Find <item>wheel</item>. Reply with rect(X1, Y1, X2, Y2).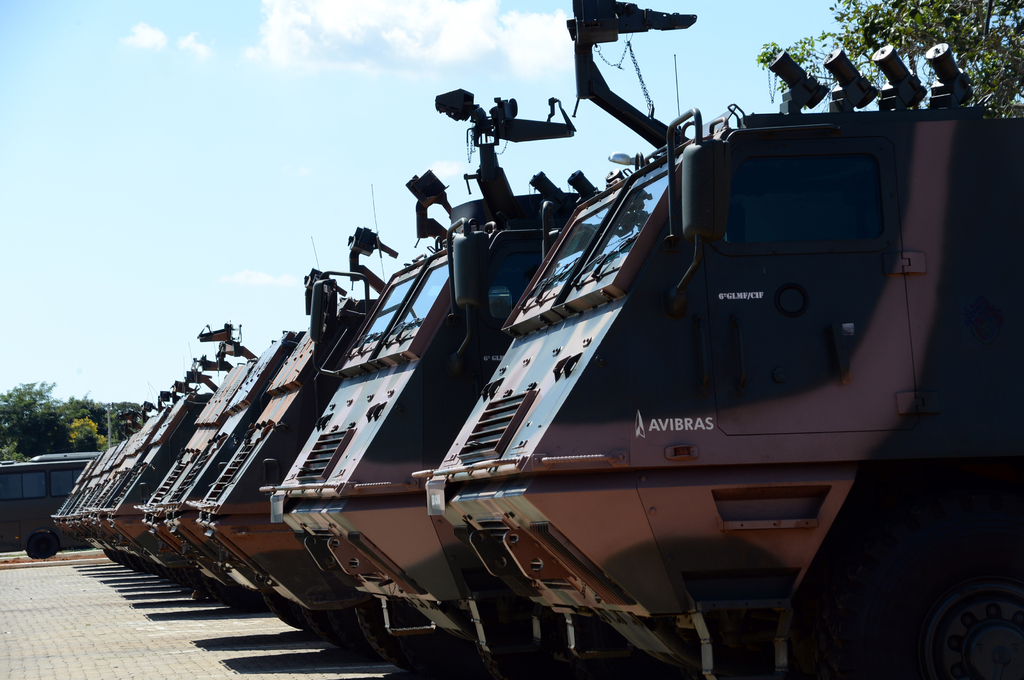
rect(760, 452, 1014, 664).
